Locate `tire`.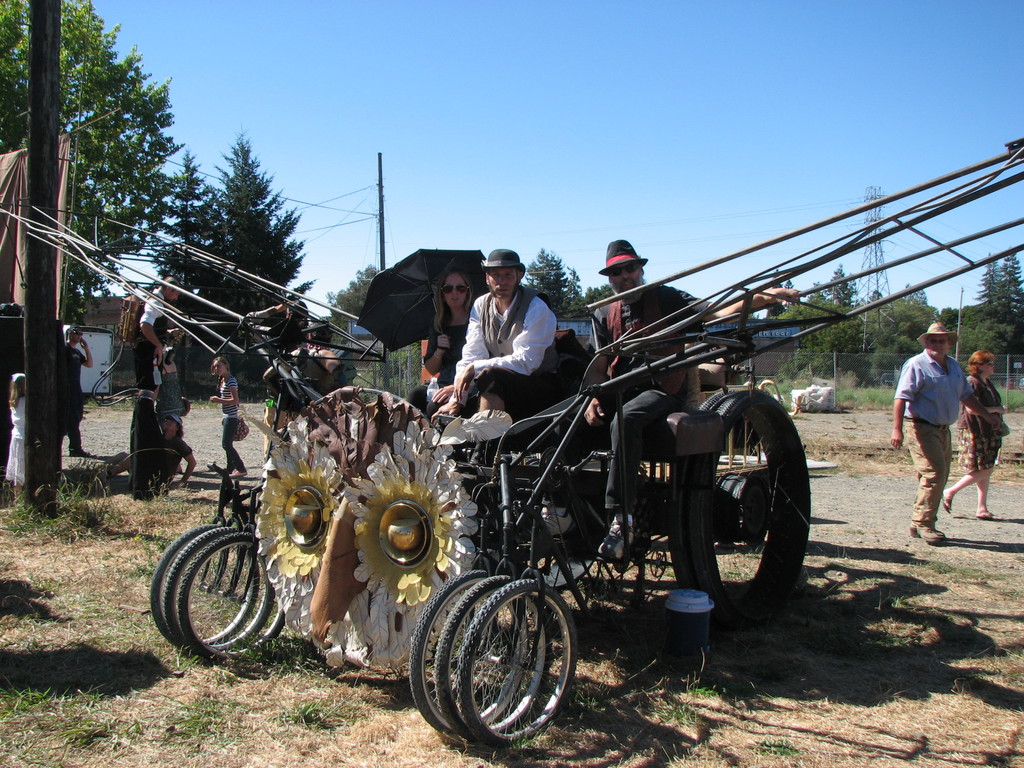
Bounding box: box=[150, 524, 258, 652].
